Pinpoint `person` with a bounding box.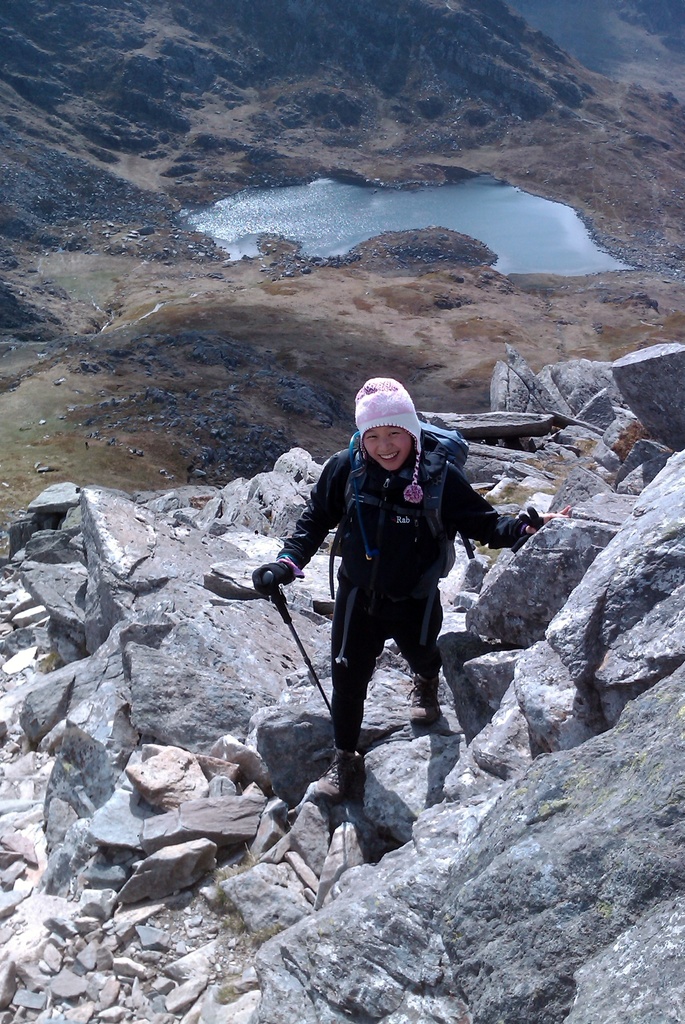
left=252, top=376, right=556, bottom=808.
